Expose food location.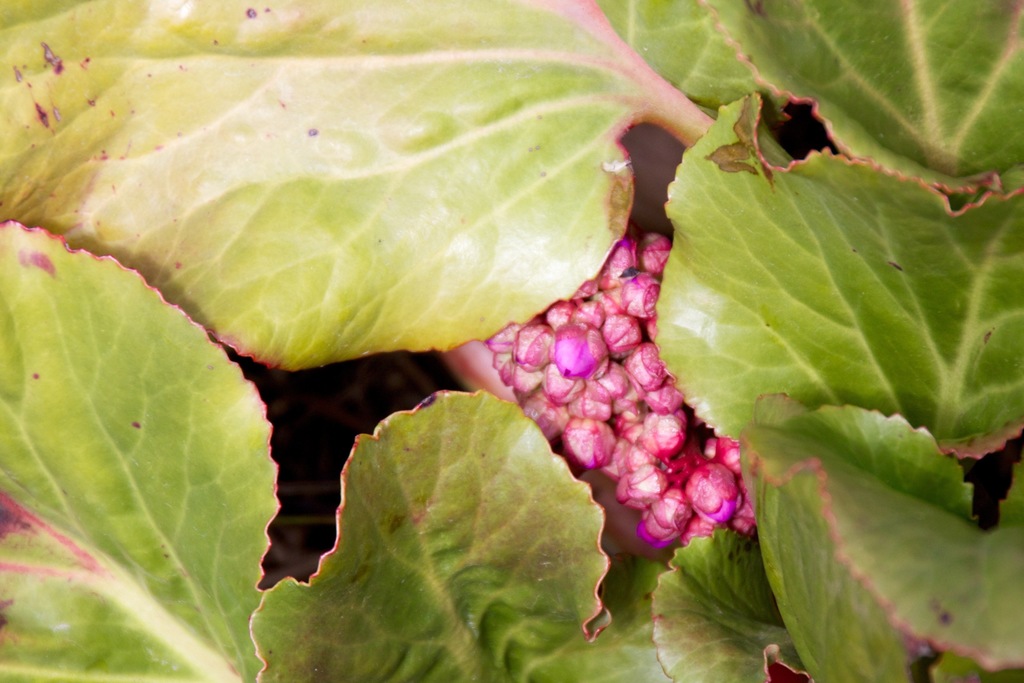
Exposed at region(483, 233, 762, 548).
